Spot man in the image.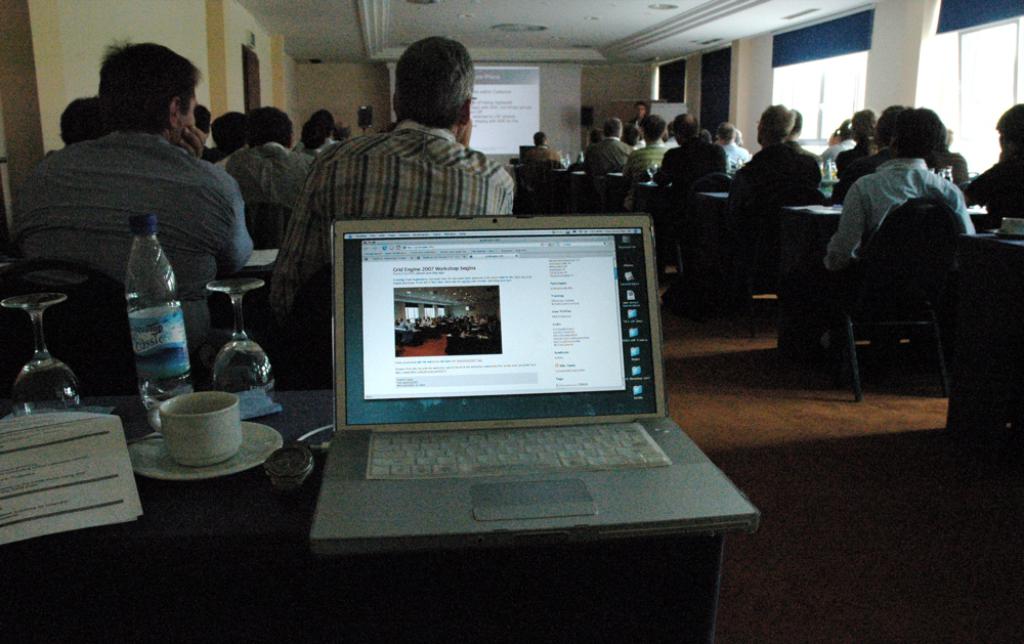
man found at l=822, t=94, r=978, b=360.
